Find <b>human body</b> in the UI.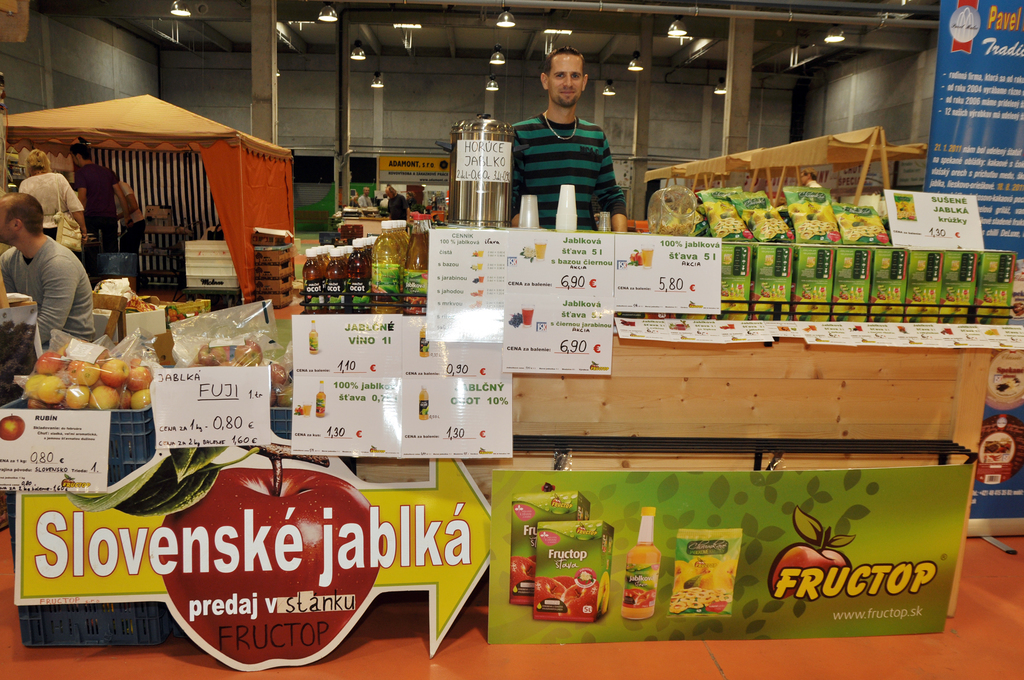
UI element at box(530, 44, 614, 220).
